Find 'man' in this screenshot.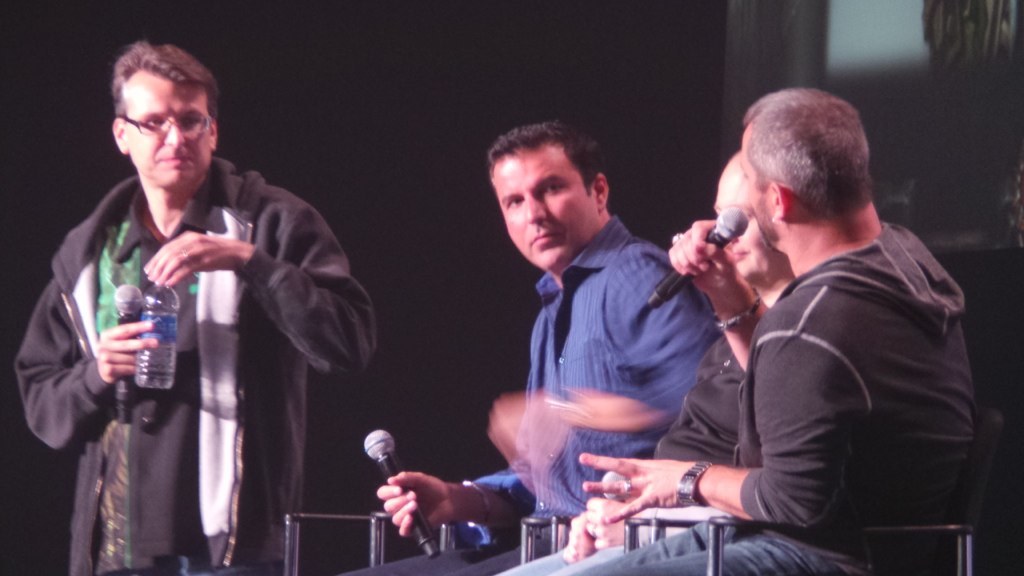
The bounding box for 'man' is select_region(13, 33, 377, 575).
